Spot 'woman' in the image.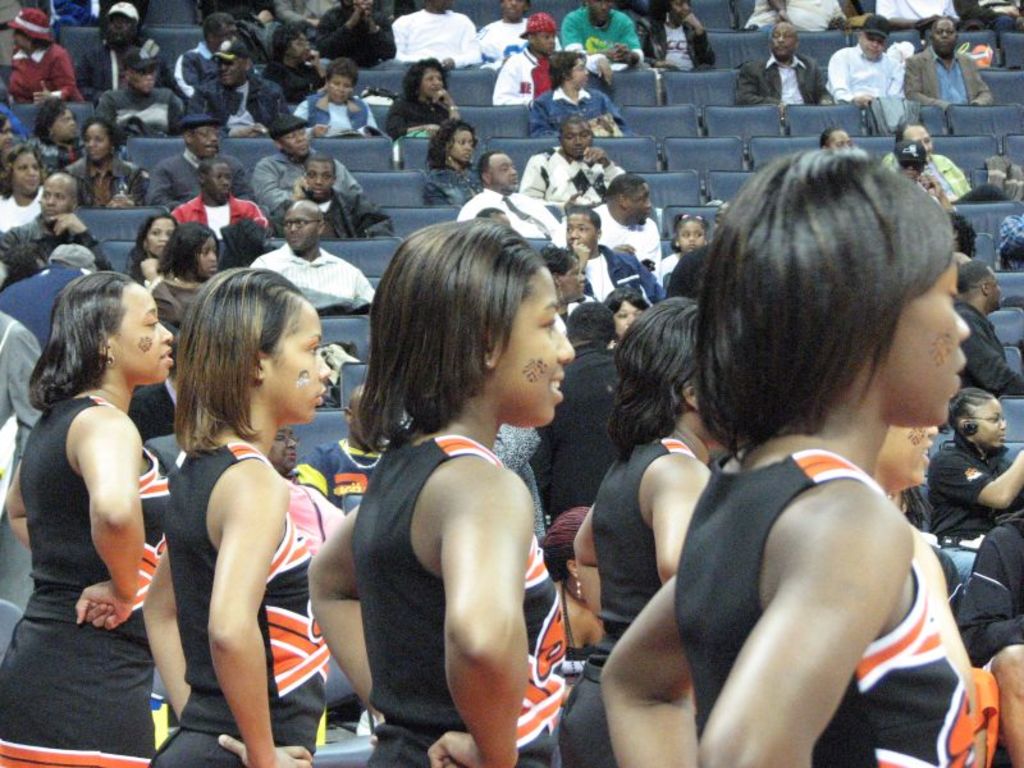
'woman' found at box(152, 223, 228, 333).
